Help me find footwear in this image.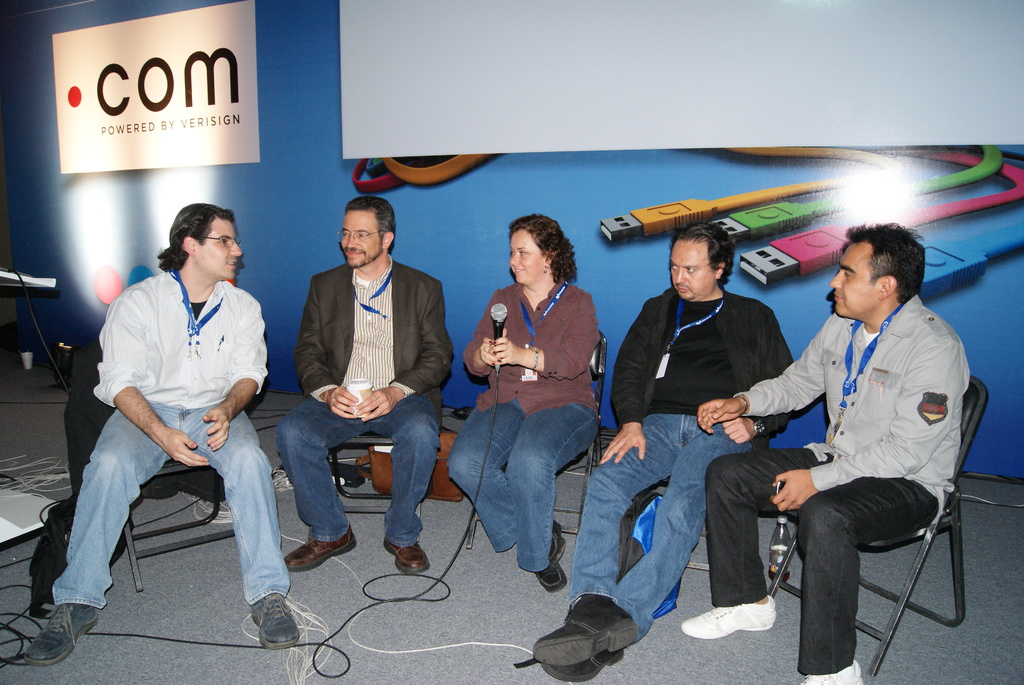
Found it: <box>534,561,570,594</box>.
